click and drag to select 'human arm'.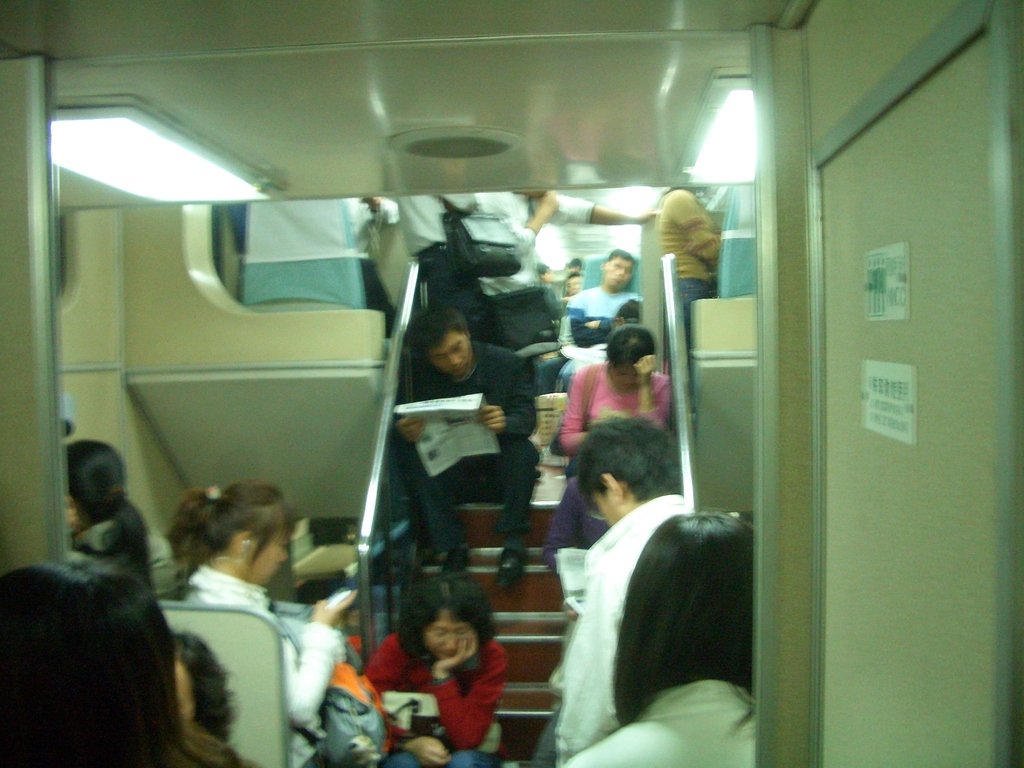
Selection: 554, 540, 627, 753.
